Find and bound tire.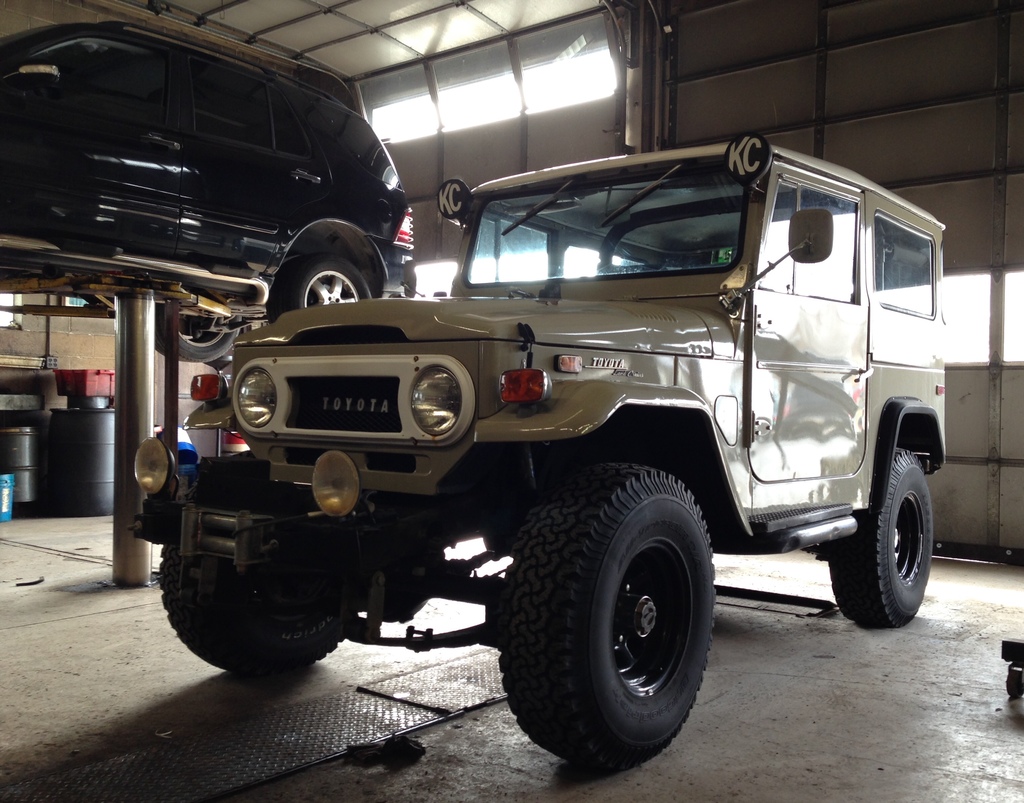
Bound: 502, 457, 717, 775.
